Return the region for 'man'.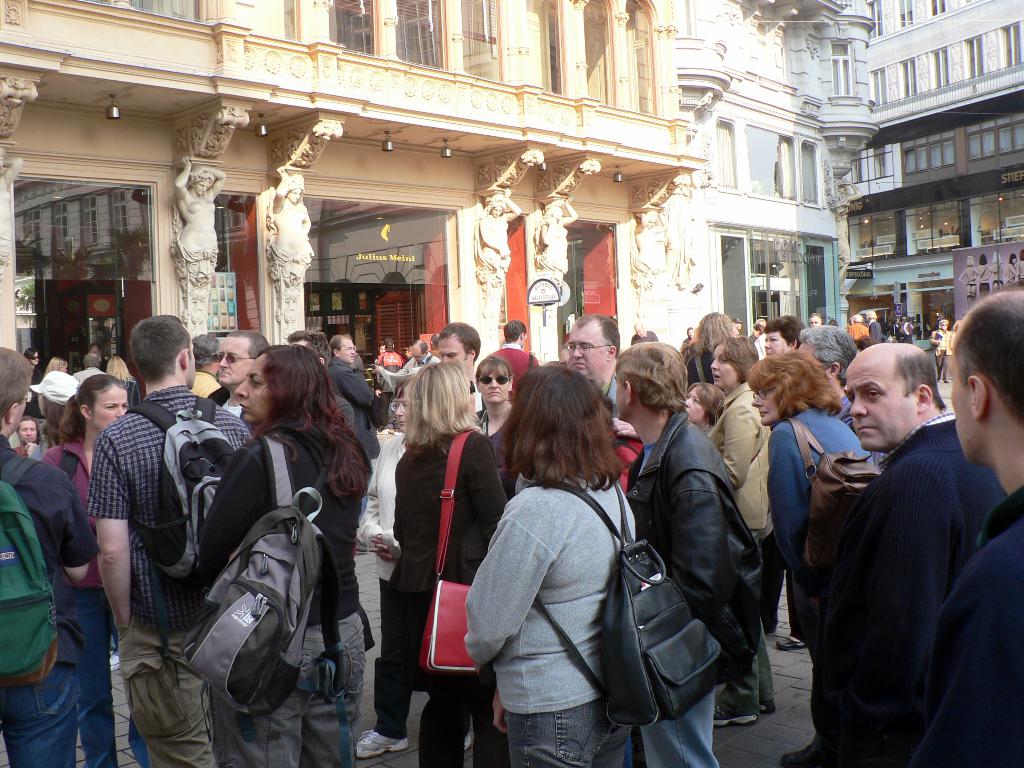
box=[561, 312, 625, 423].
